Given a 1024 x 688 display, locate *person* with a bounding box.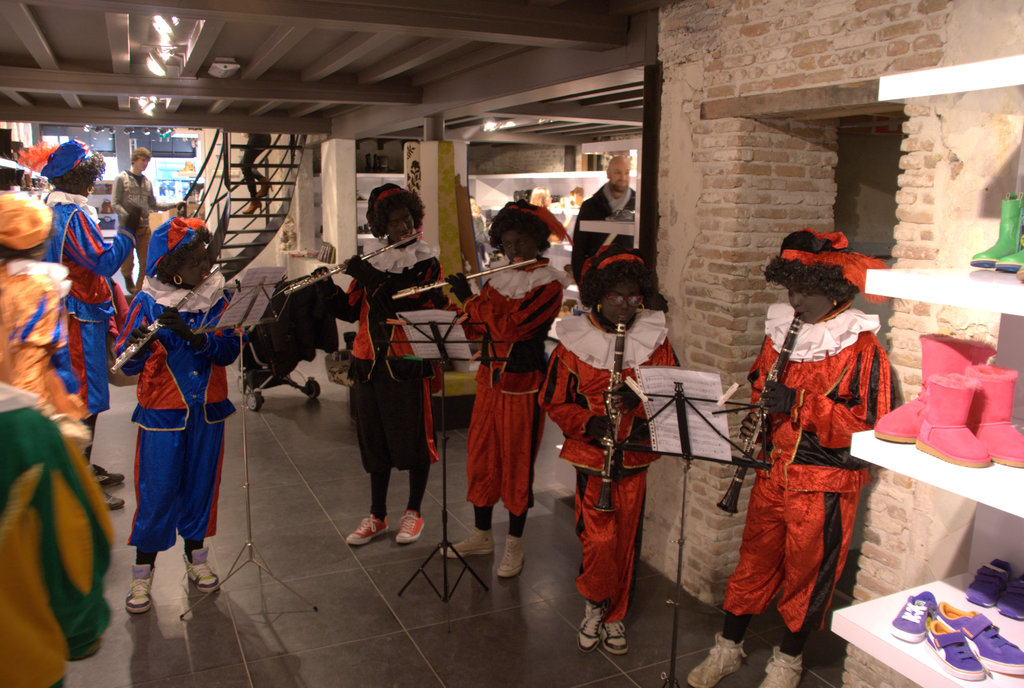
Located: x1=570 y1=157 x2=644 y2=291.
